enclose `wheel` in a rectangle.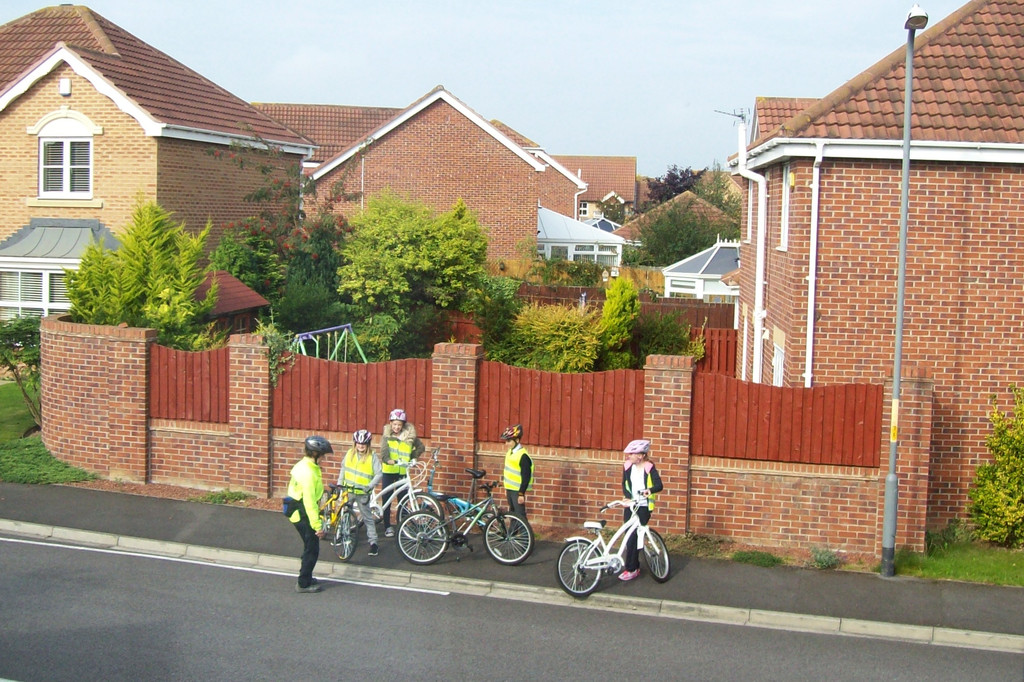
select_region(335, 501, 359, 561).
